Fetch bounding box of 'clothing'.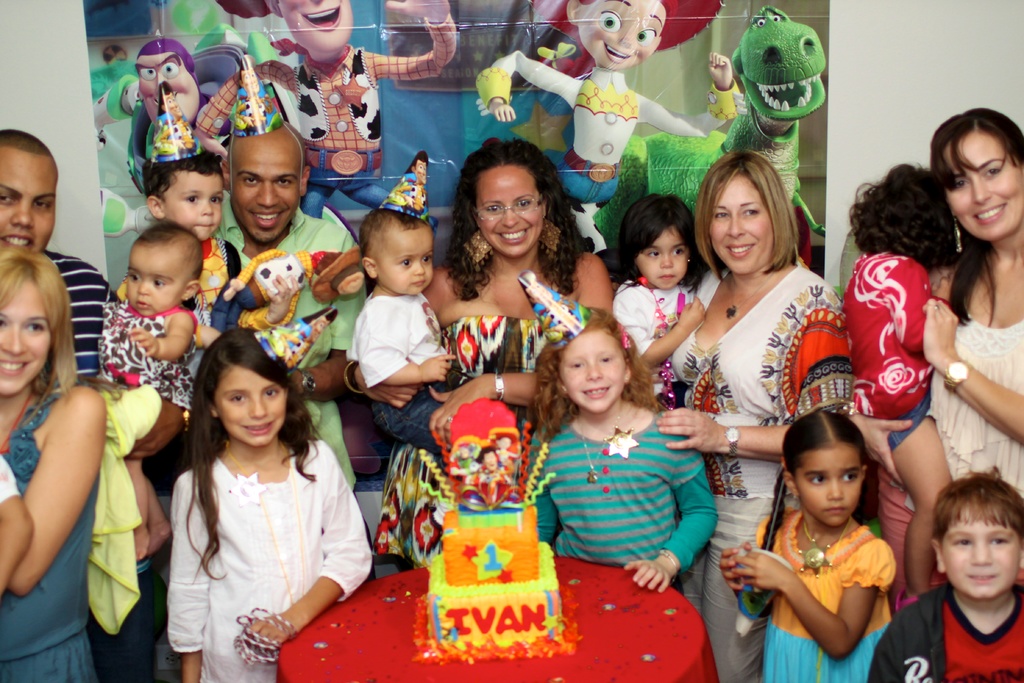
Bbox: [x1=872, y1=582, x2=1023, y2=682].
